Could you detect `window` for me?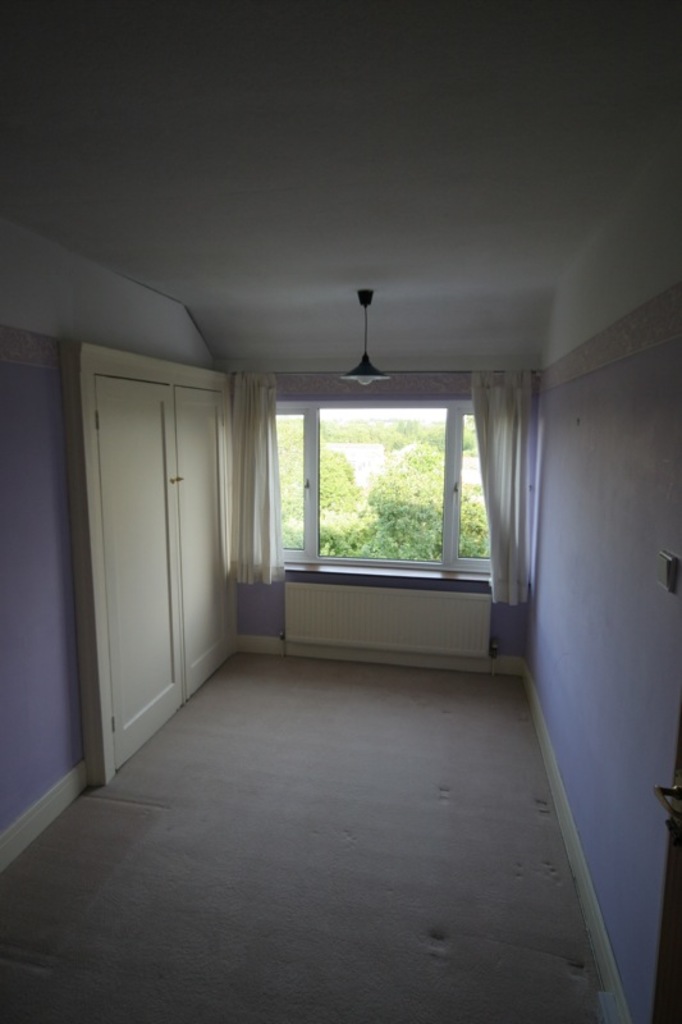
Detection result: bbox=[265, 389, 489, 580].
